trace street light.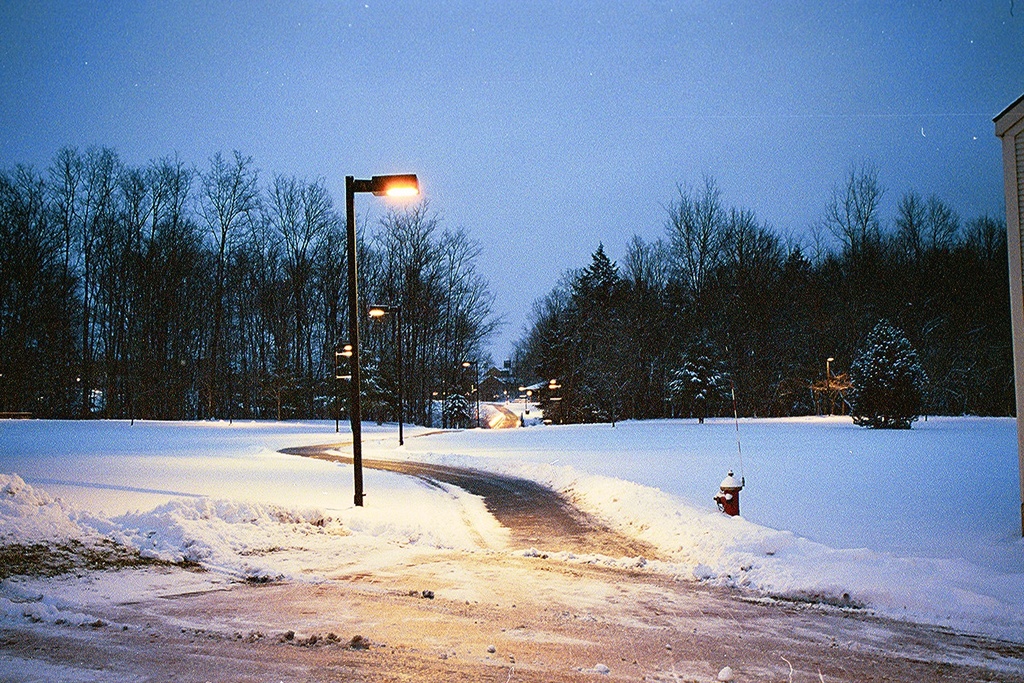
Traced to crop(363, 301, 401, 444).
